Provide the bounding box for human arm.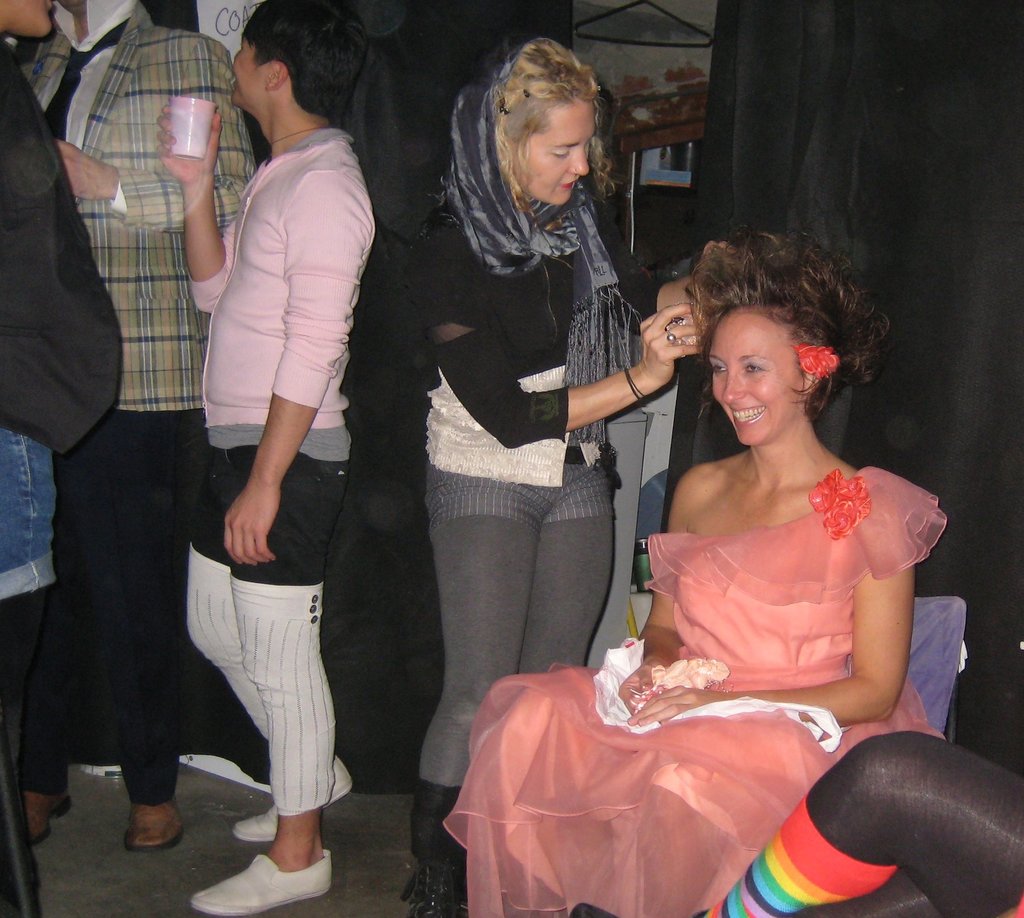
<bbox>156, 92, 241, 314</bbox>.
